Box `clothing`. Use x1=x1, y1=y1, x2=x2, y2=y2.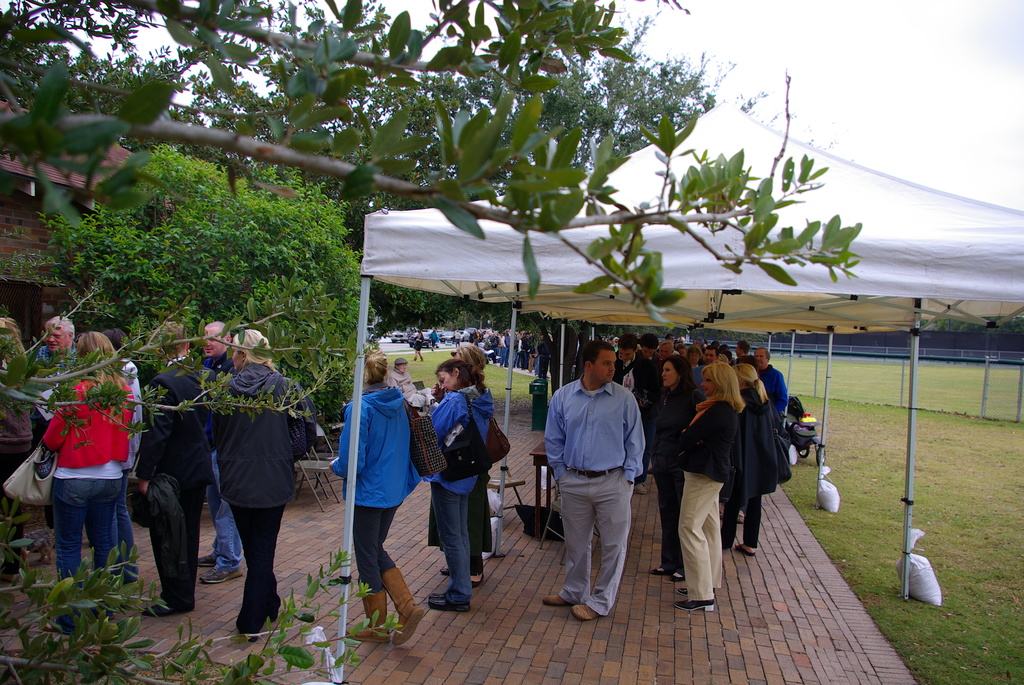
x1=330, y1=388, x2=419, y2=589.
